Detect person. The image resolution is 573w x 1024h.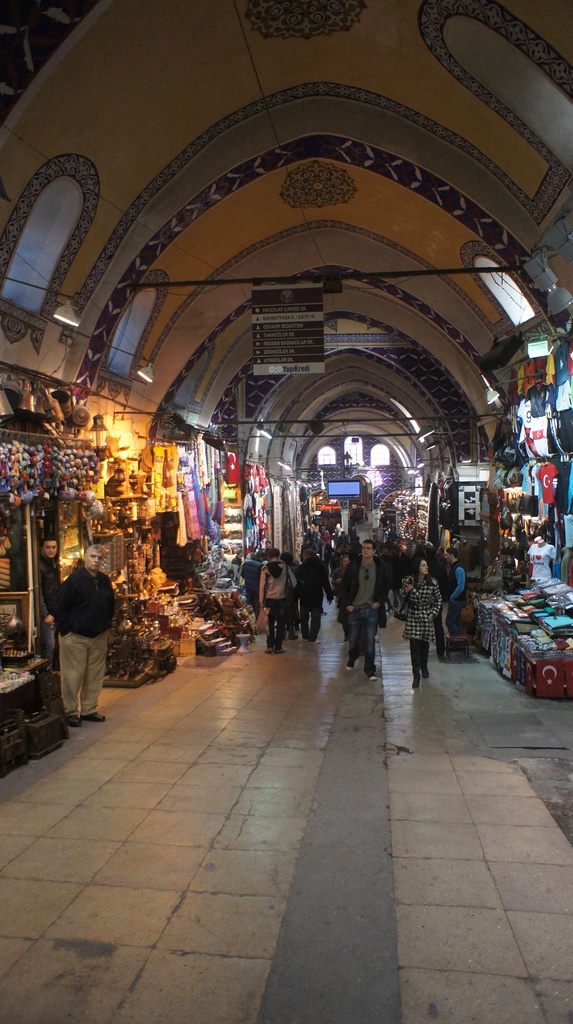
518/528/556/593.
